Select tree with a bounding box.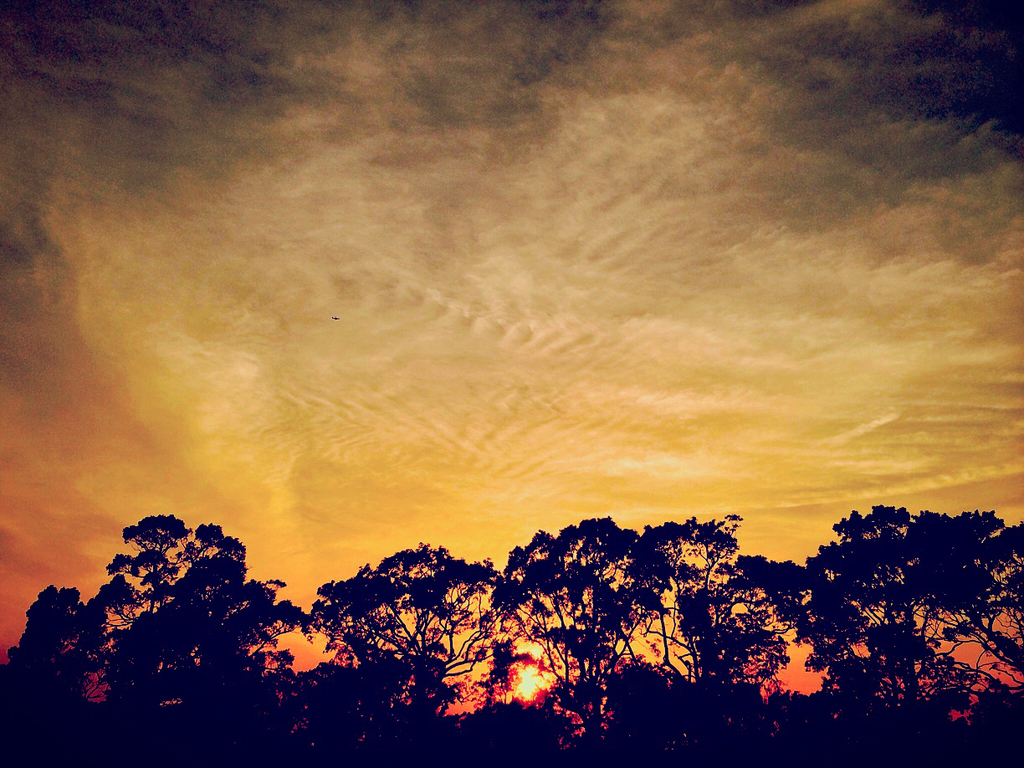
82,509,252,729.
